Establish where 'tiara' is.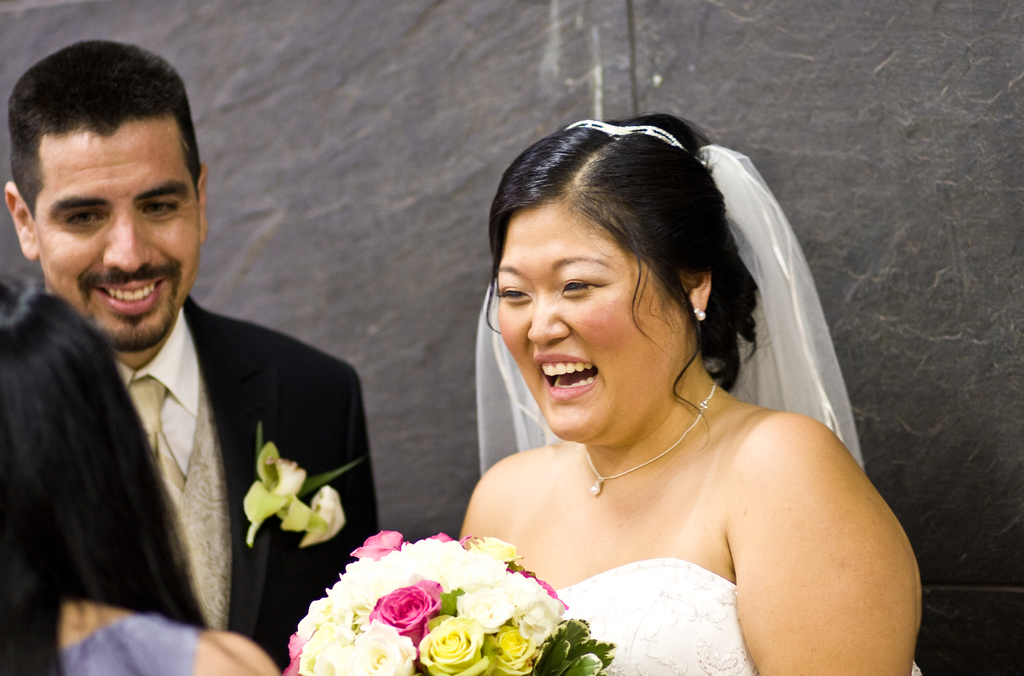
Established at (566, 118, 687, 147).
